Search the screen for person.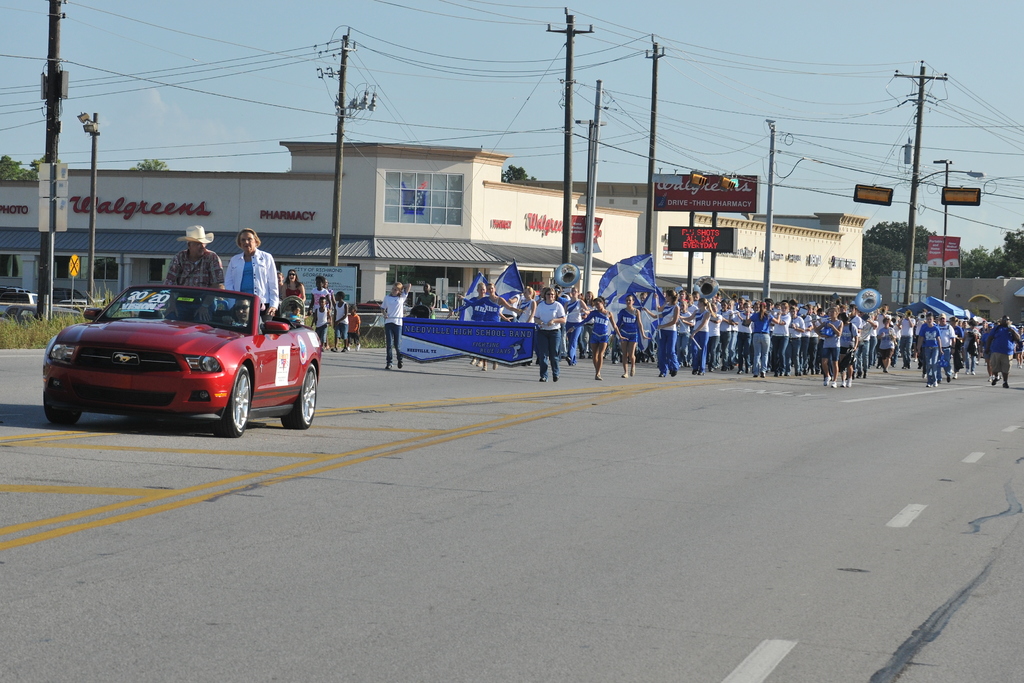
Found at x1=278, y1=270, x2=304, y2=299.
